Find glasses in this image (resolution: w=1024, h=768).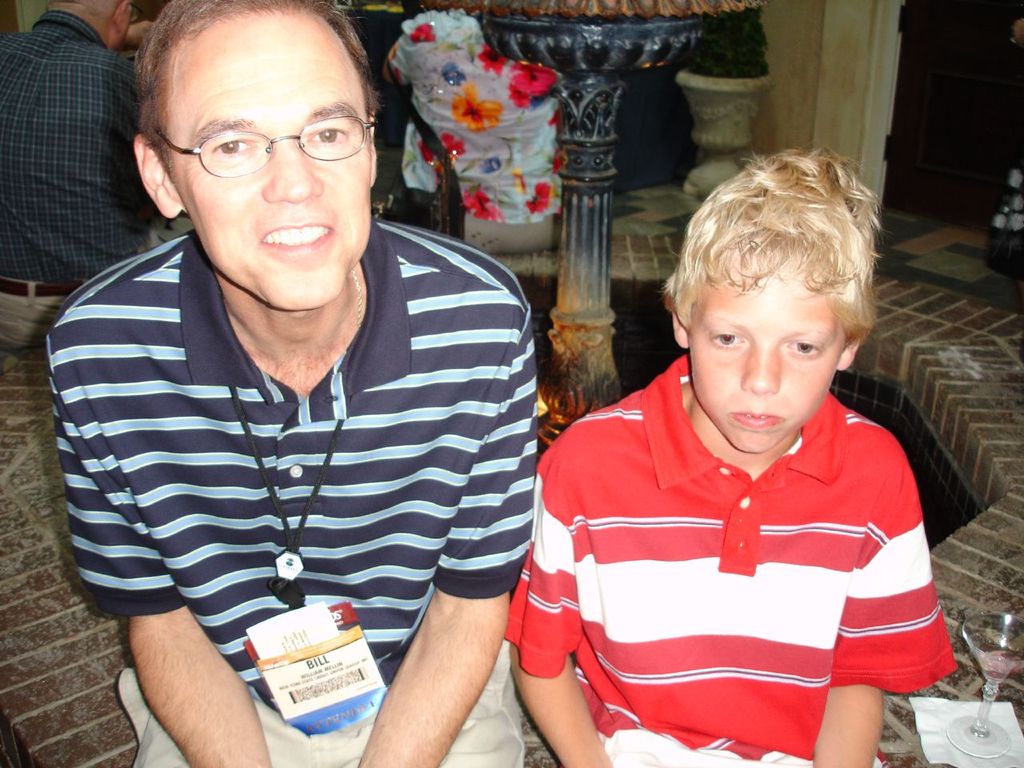
{"left": 136, "top": 98, "right": 378, "bottom": 166}.
